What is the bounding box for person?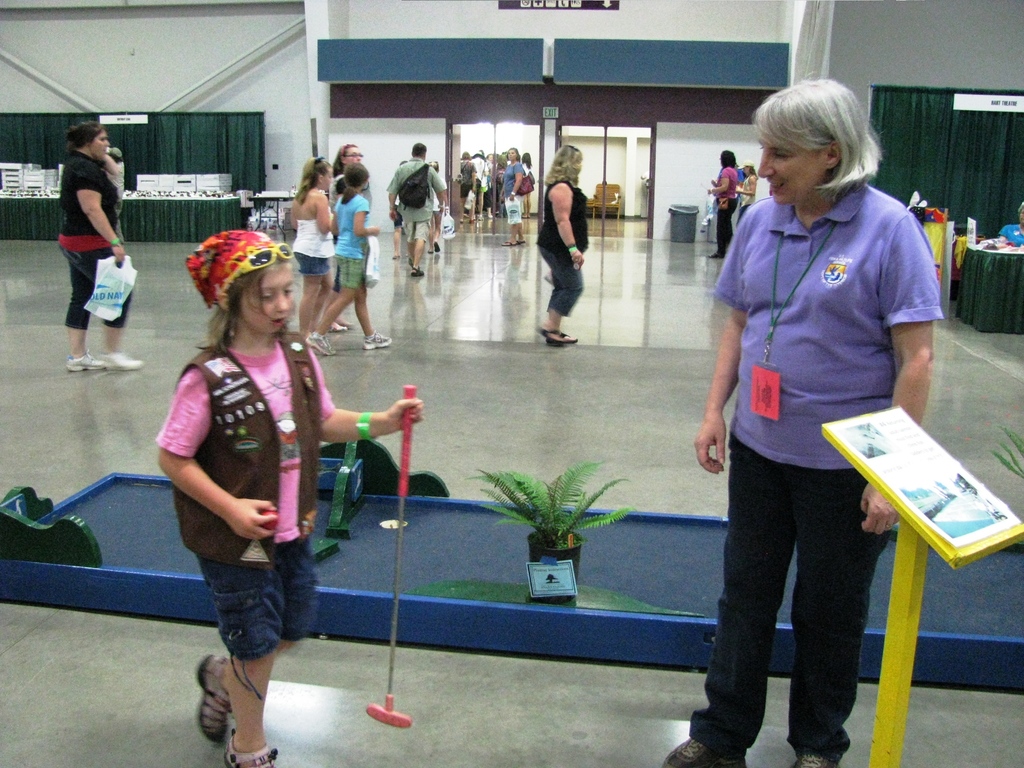
left=657, top=76, right=940, bottom=767.
